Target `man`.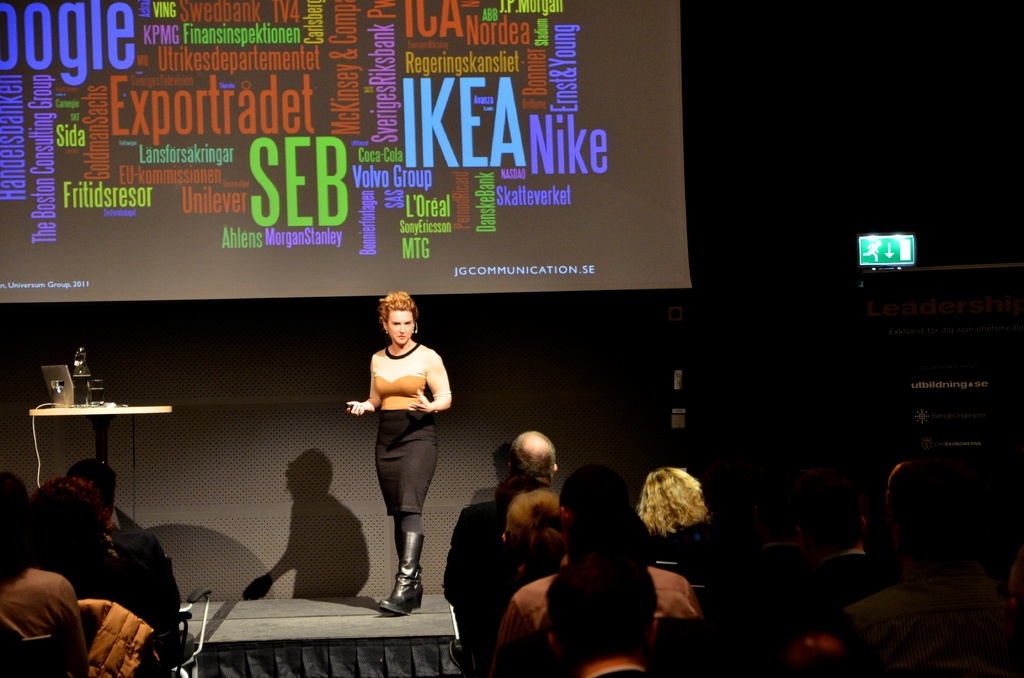
Target region: box=[69, 460, 173, 643].
